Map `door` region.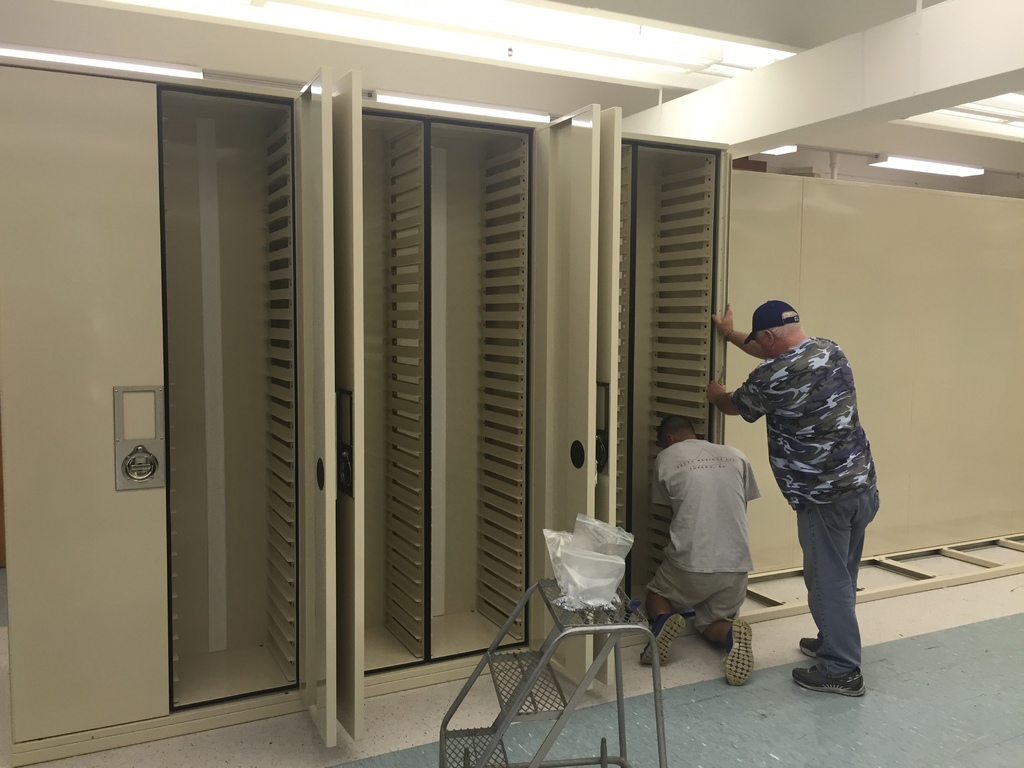
Mapped to [592, 103, 620, 680].
